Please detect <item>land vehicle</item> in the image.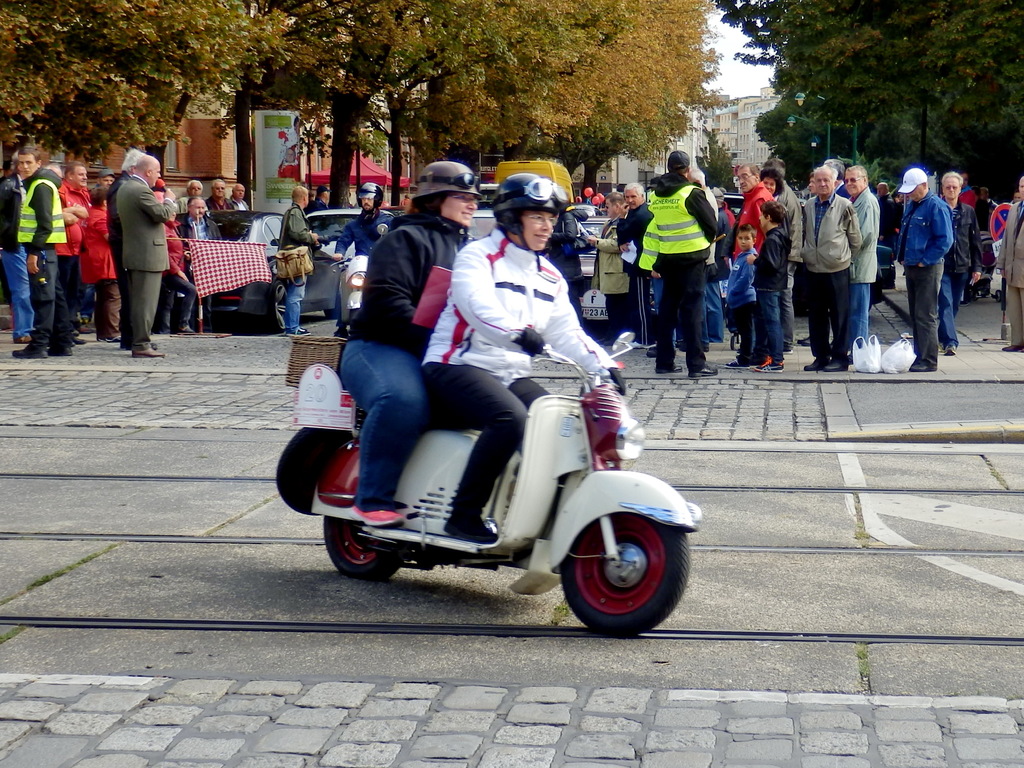
x1=722, y1=192, x2=897, y2=312.
